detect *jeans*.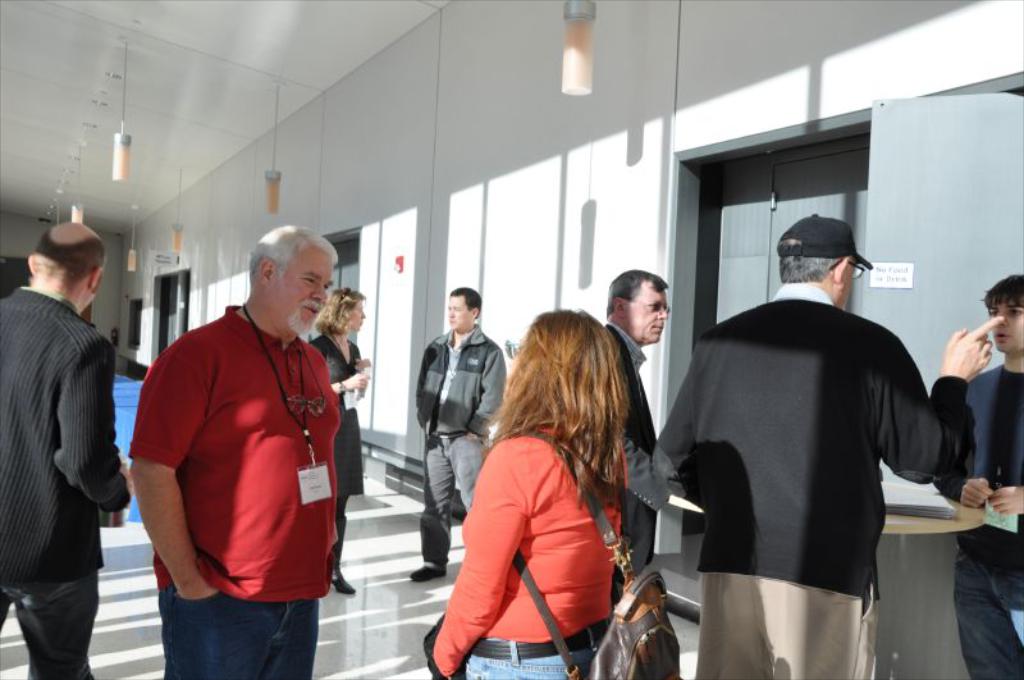
Detected at <region>454, 620, 614, 679</region>.
